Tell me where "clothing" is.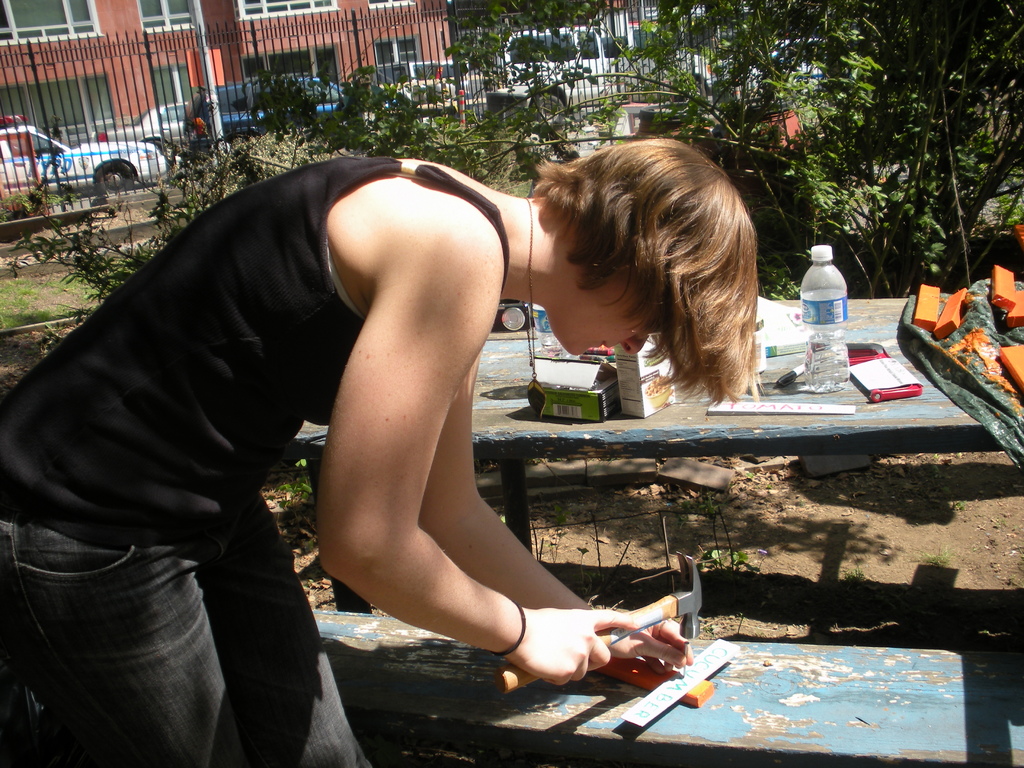
"clothing" is at 0:148:508:766.
